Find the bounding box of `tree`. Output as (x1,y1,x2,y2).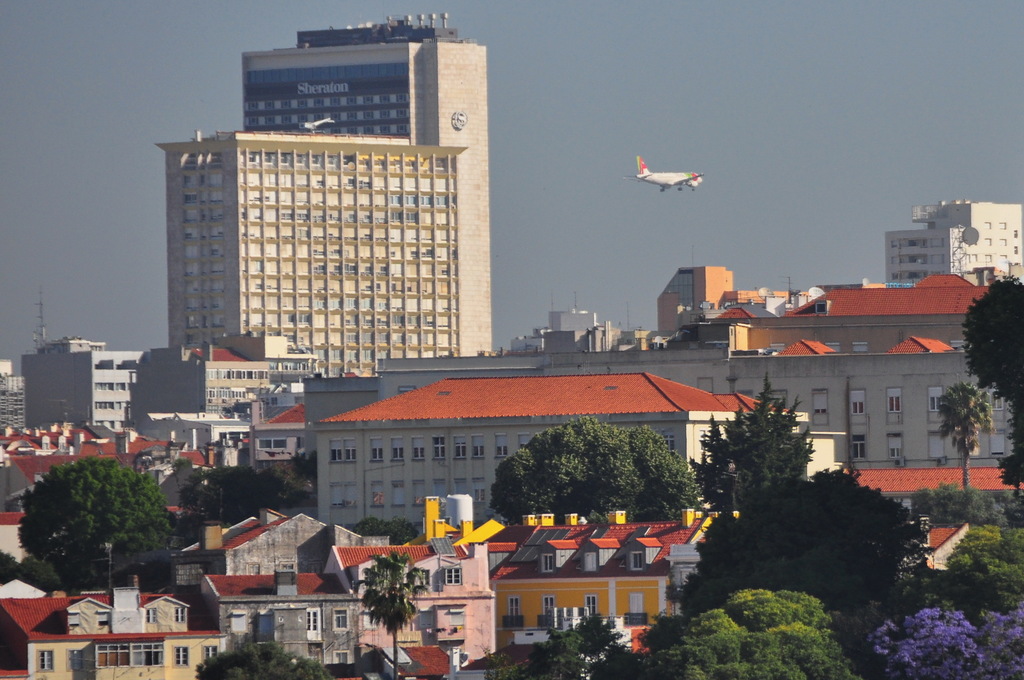
(491,412,637,525).
